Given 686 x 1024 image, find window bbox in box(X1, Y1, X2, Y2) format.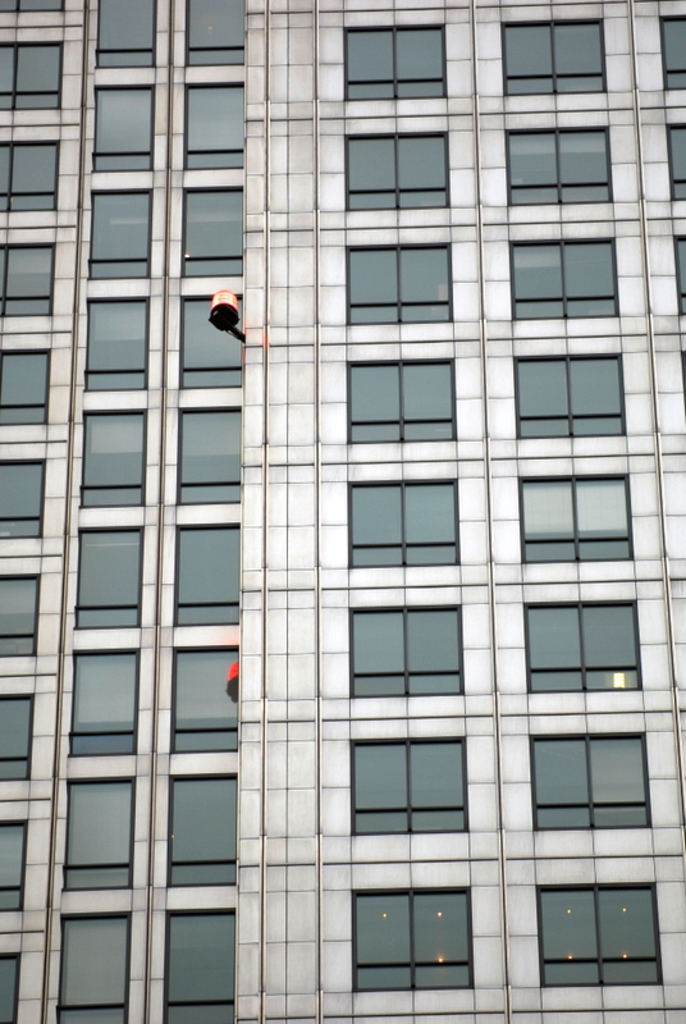
box(502, 347, 635, 439).
